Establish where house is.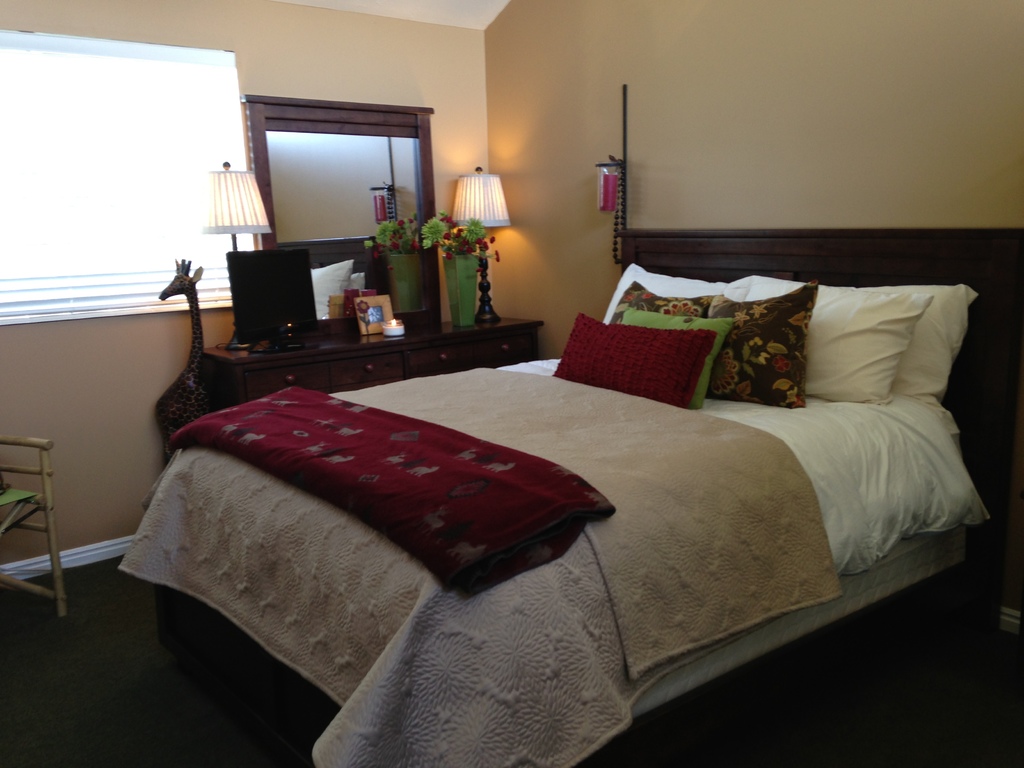
Established at (0, 0, 1023, 767).
